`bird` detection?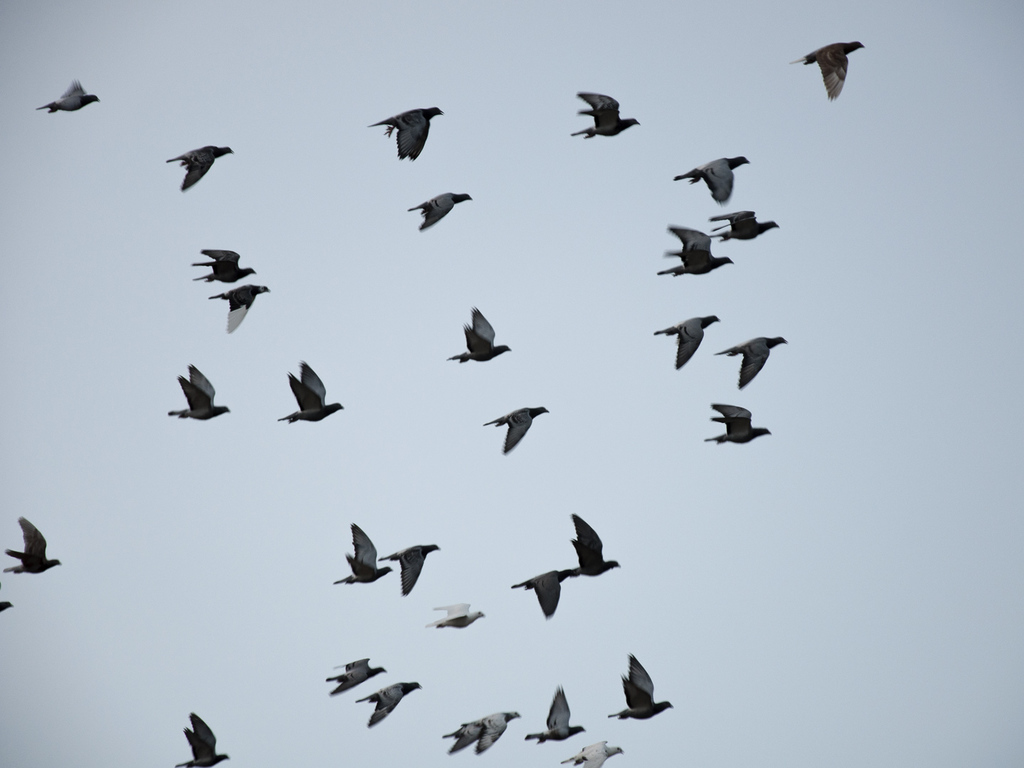
522 687 588 749
